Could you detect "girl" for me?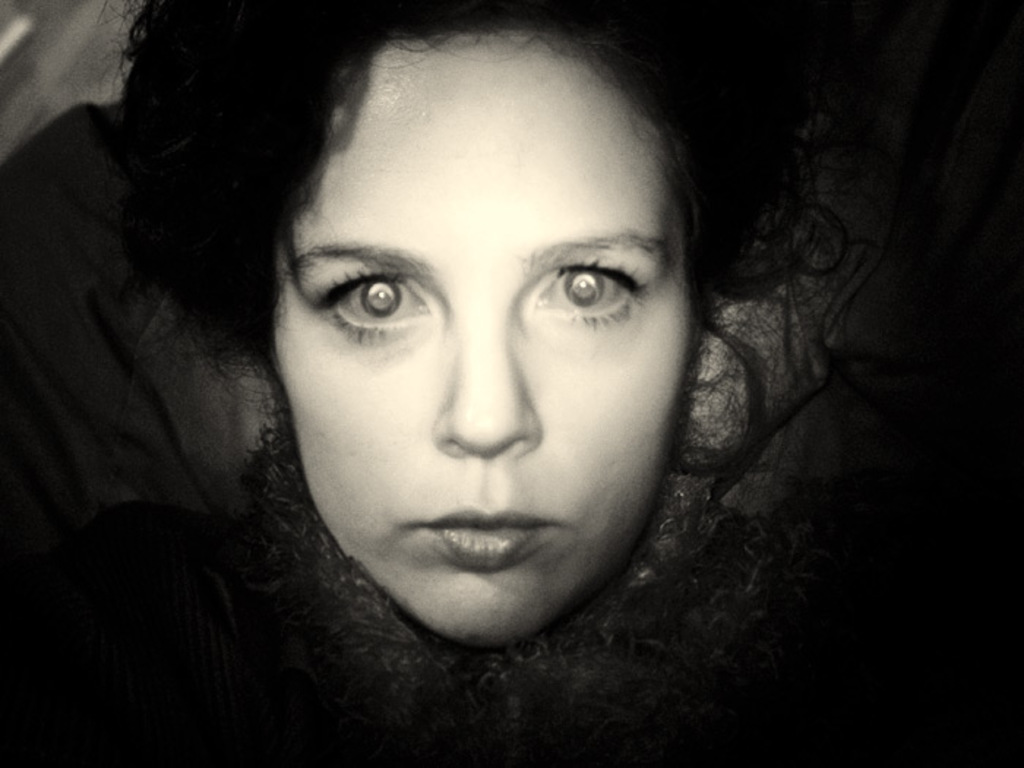
Detection result: box(0, 1, 1023, 767).
